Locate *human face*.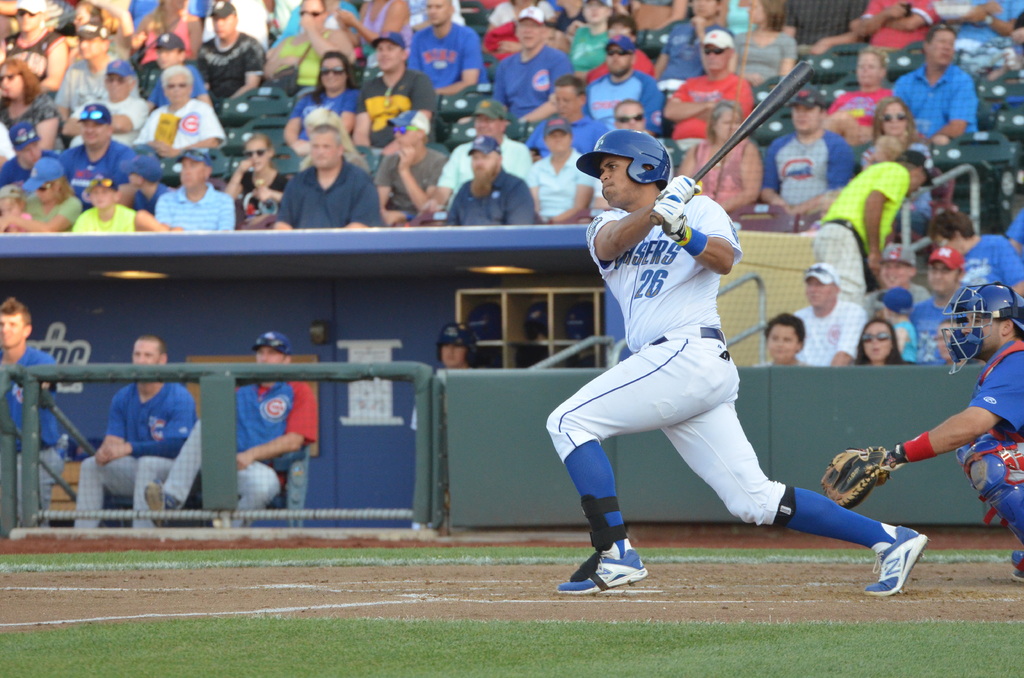
Bounding box: box(430, 0, 458, 26).
